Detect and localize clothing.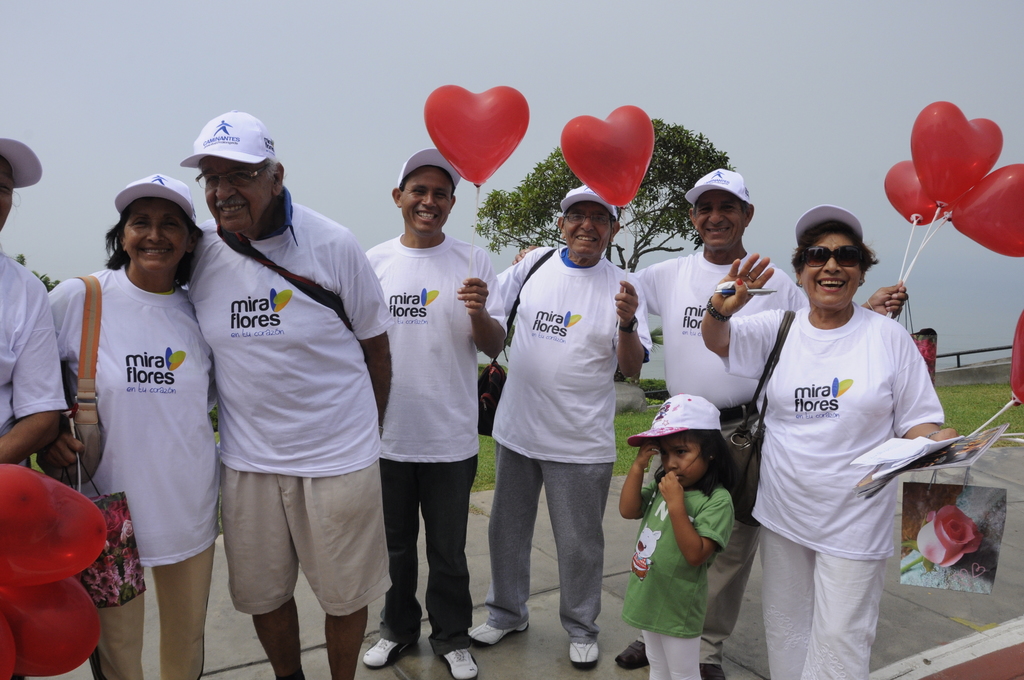
Localized at crop(618, 480, 737, 638).
